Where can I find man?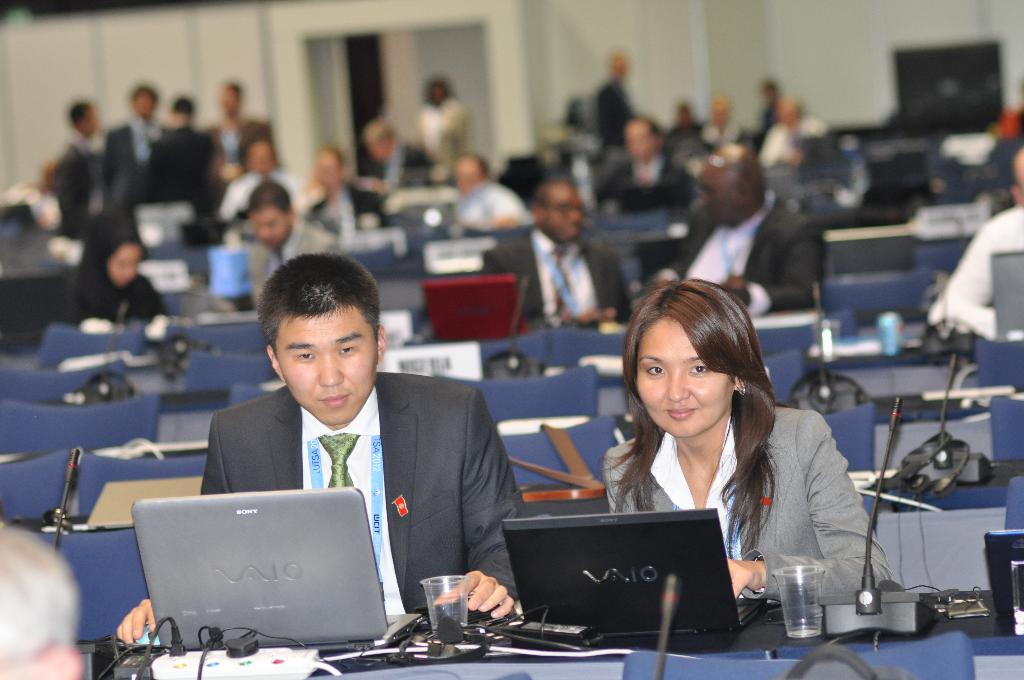
You can find it at [left=929, top=147, right=1023, bottom=339].
